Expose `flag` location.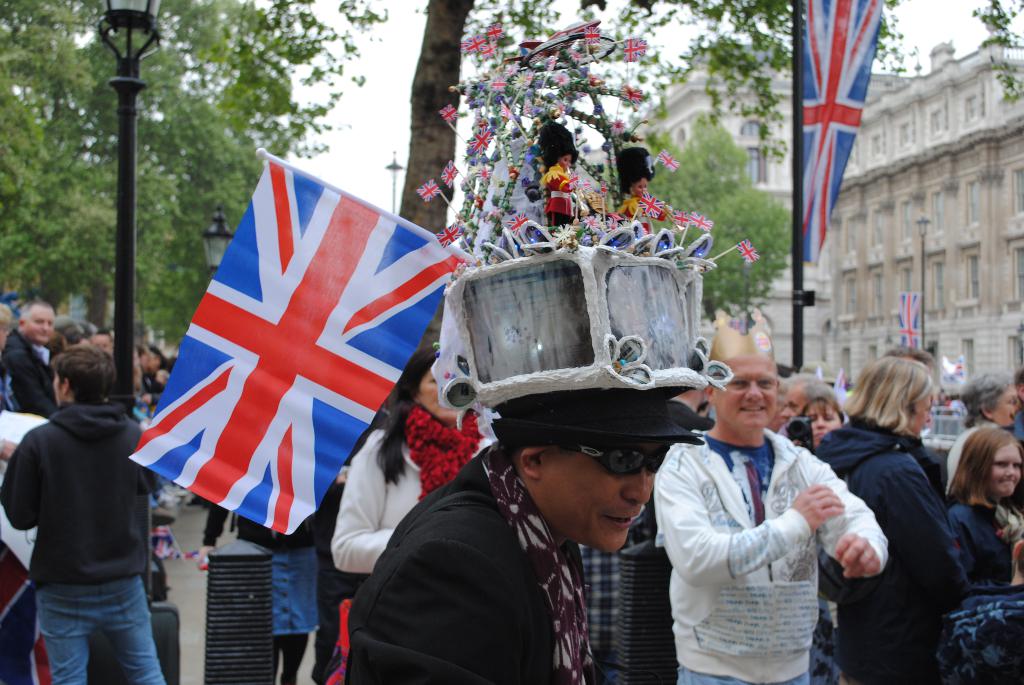
Exposed at {"left": 897, "top": 290, "right": 919, "bottom": 350}.
